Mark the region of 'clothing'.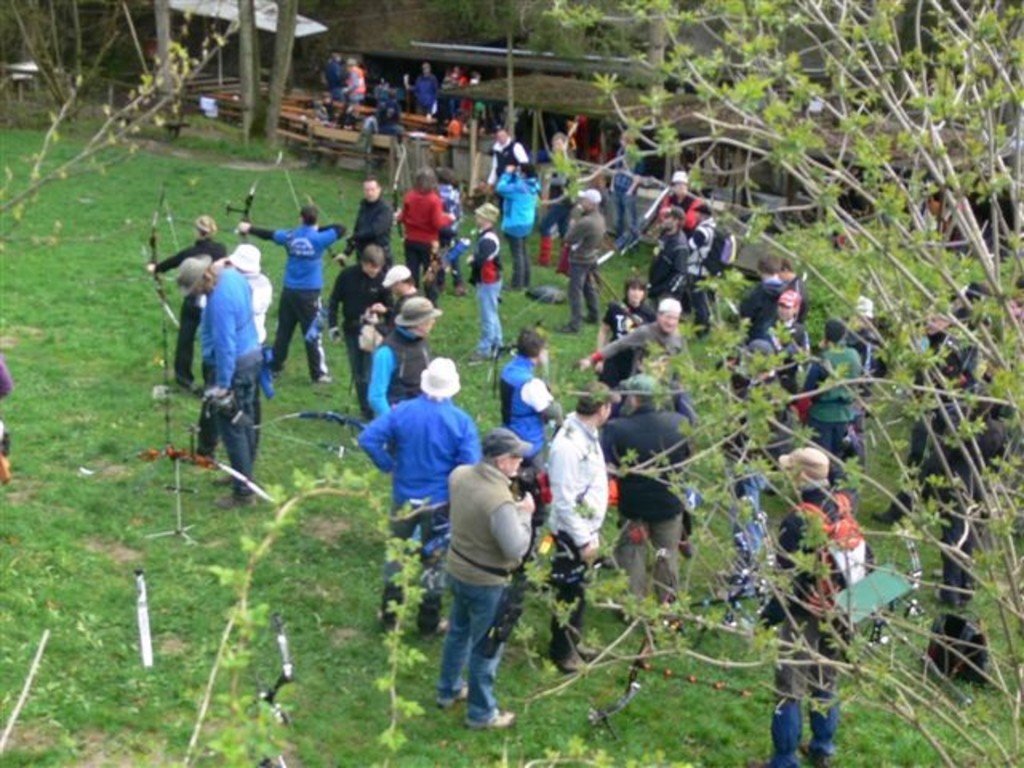
Region: (245, 222, 346, 378).
